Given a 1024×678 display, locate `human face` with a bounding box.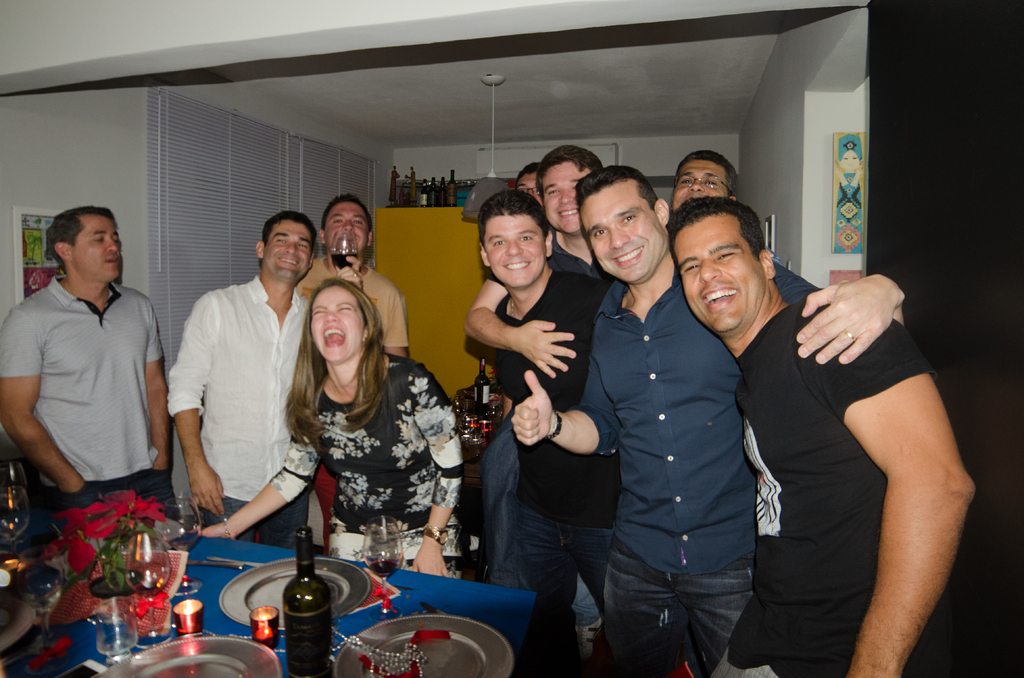
Located: box=[323, 199, 366, 252].
